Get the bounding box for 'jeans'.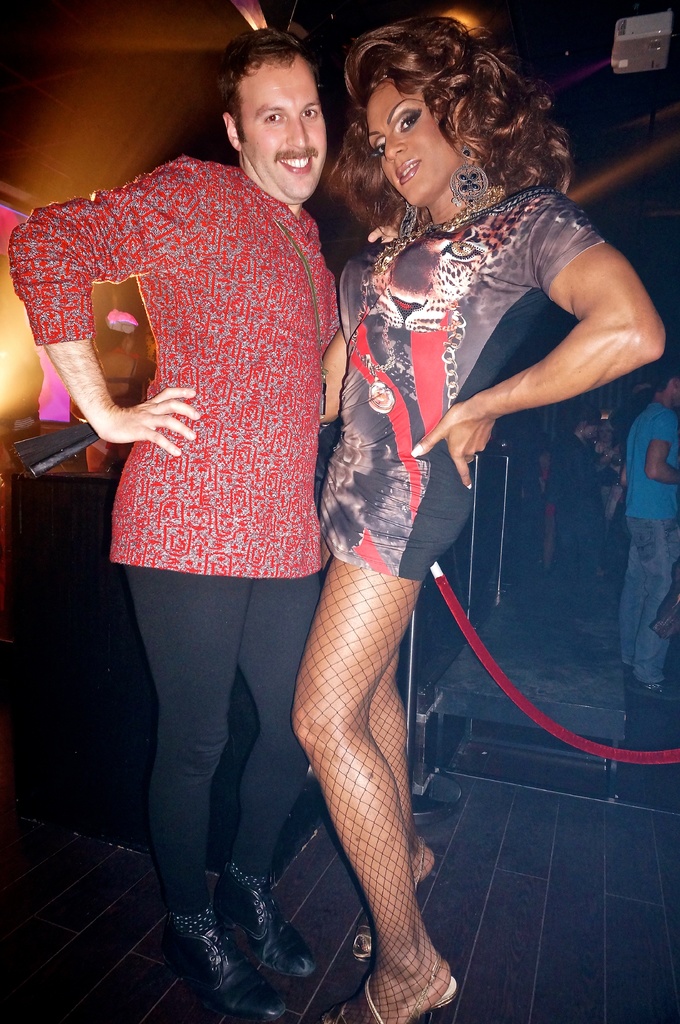
{"left": 614, "top": 520, "right": 677, "bottom": 686}.
